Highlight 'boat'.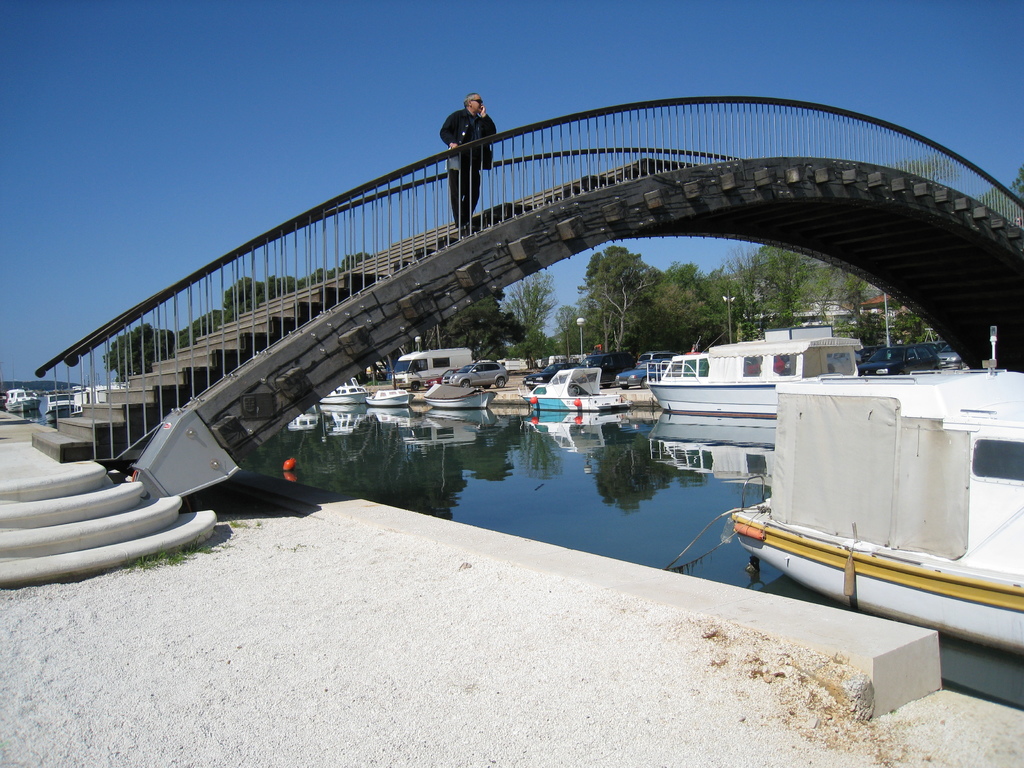
Highlighted region: bbox(34, 381, 95, 441).
